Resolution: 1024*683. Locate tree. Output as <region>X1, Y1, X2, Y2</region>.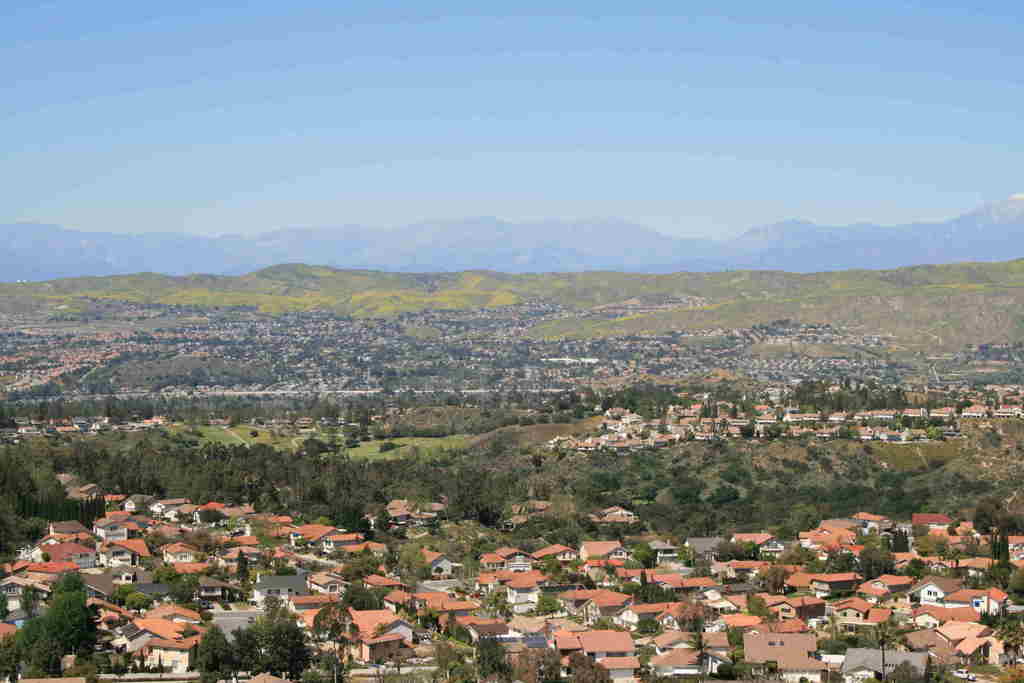
<region>628, 404, 634, 414</region>.
